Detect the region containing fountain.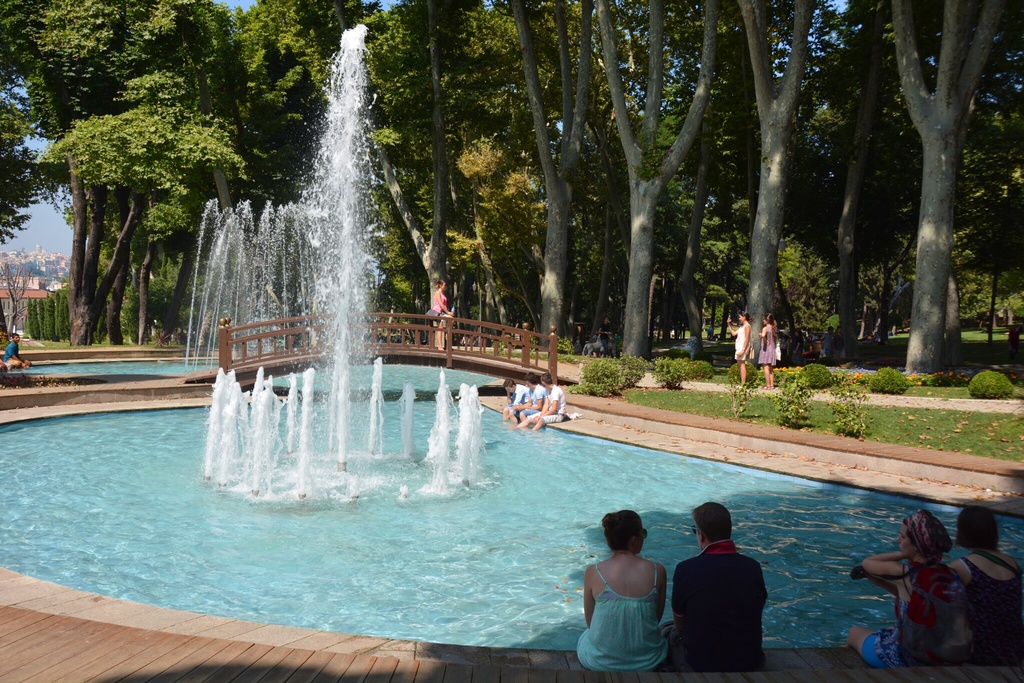
bbox=[138, 44, 504, 485].
